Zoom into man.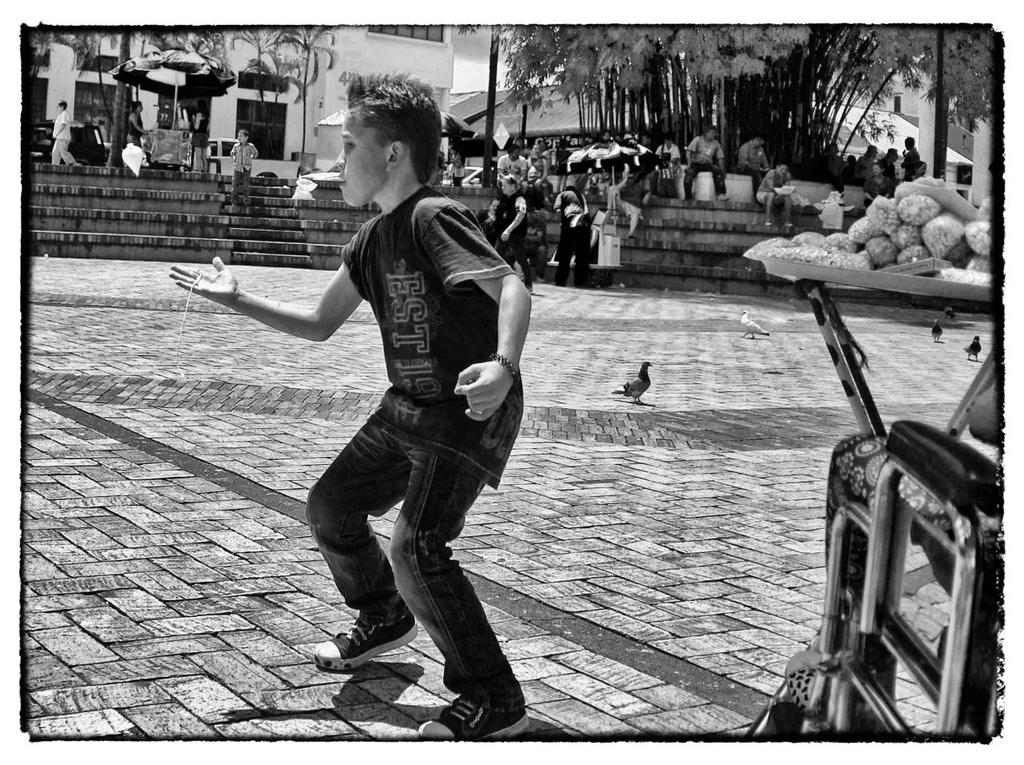
Zoom target: left=900, top=138, right=921, bottom=174.
